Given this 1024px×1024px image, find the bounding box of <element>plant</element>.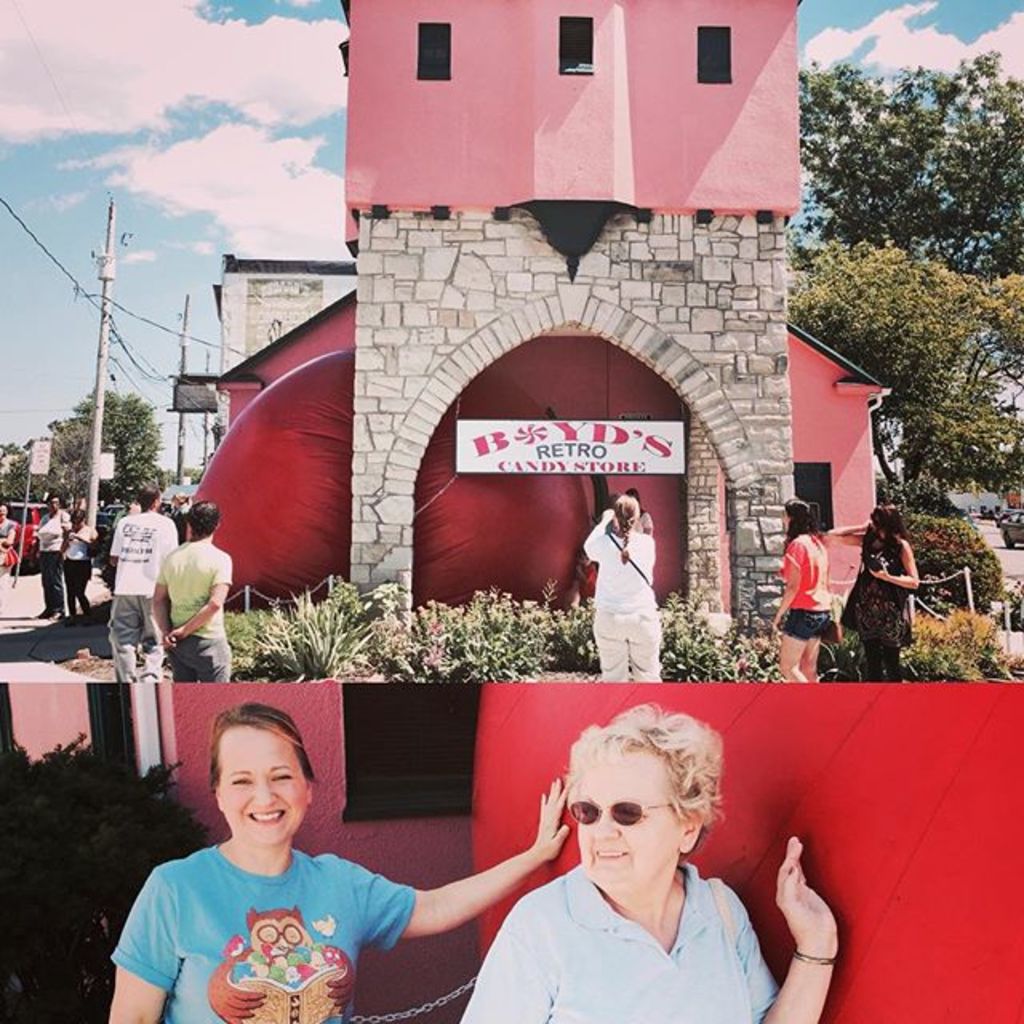
left=894, top=590, right=1010, bottom=693.
